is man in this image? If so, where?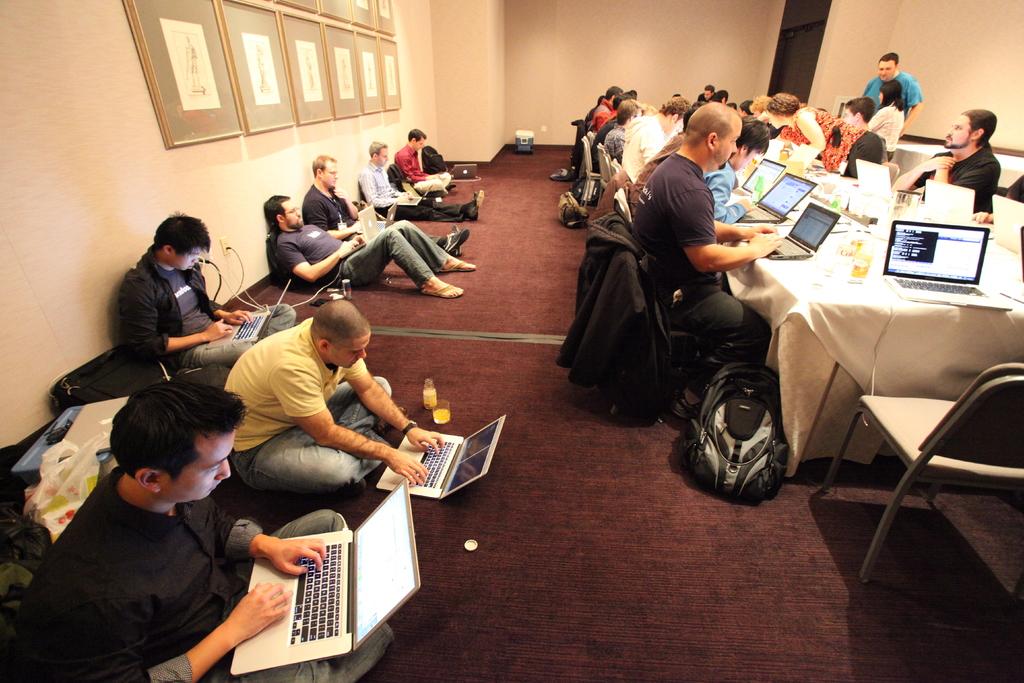
Yes, at x1=697, y1=85, x2=716, y2=101.
